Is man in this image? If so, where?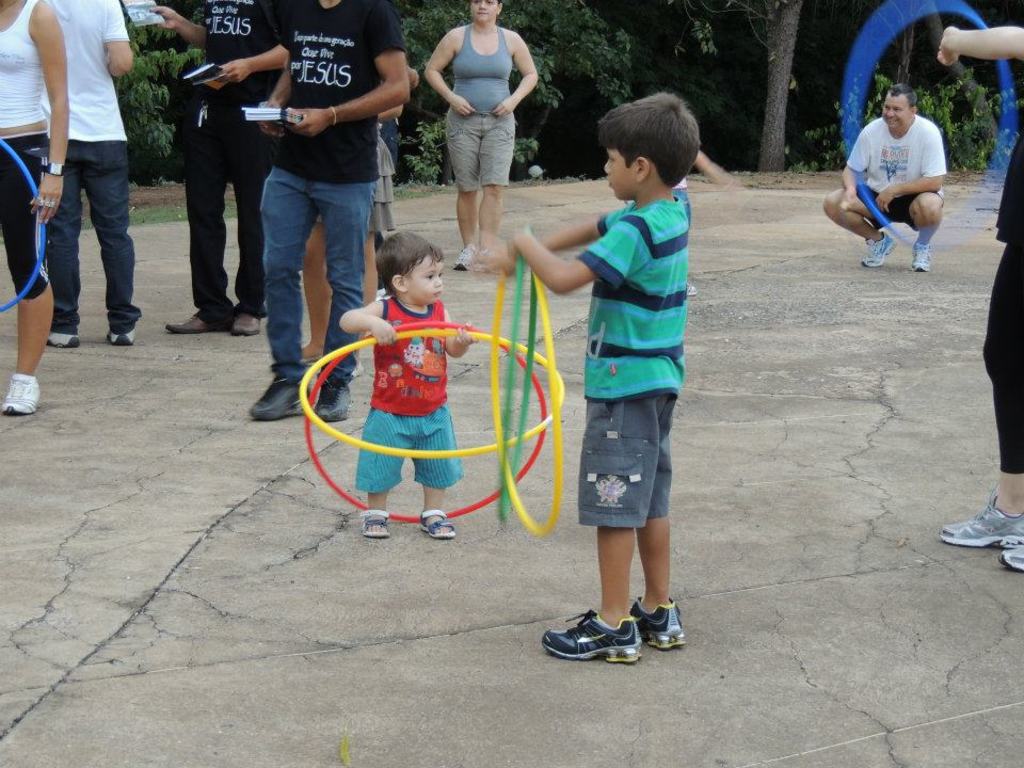
Yes, at pyautogui.locateOnScreen(247, 0, 412, 421).
